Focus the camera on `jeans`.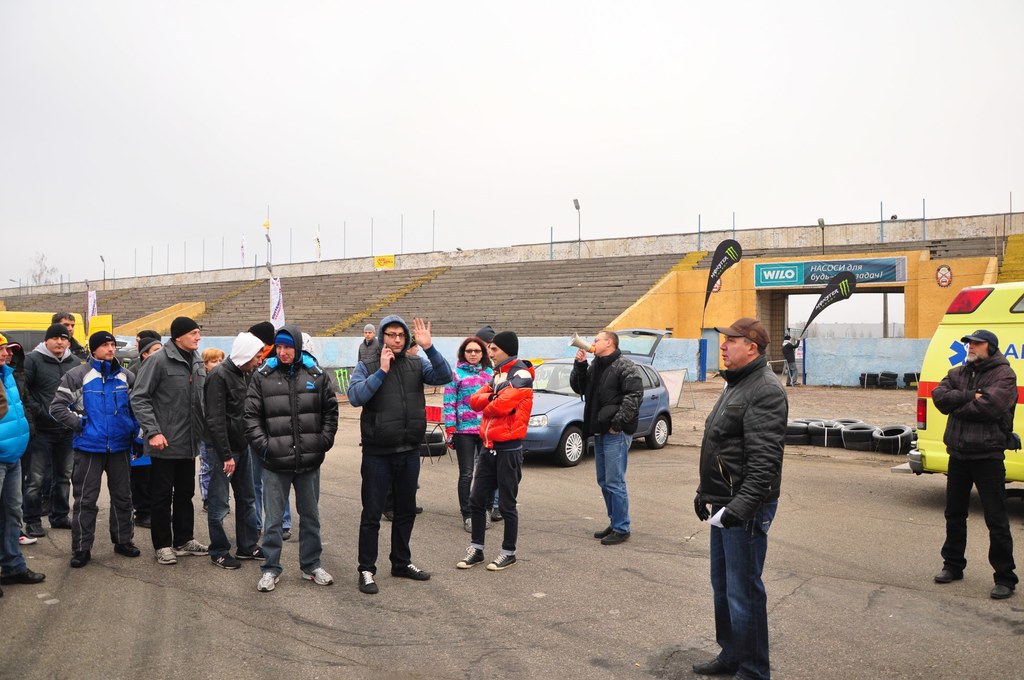
Focus region: rect(205, 444, 260, 556).
